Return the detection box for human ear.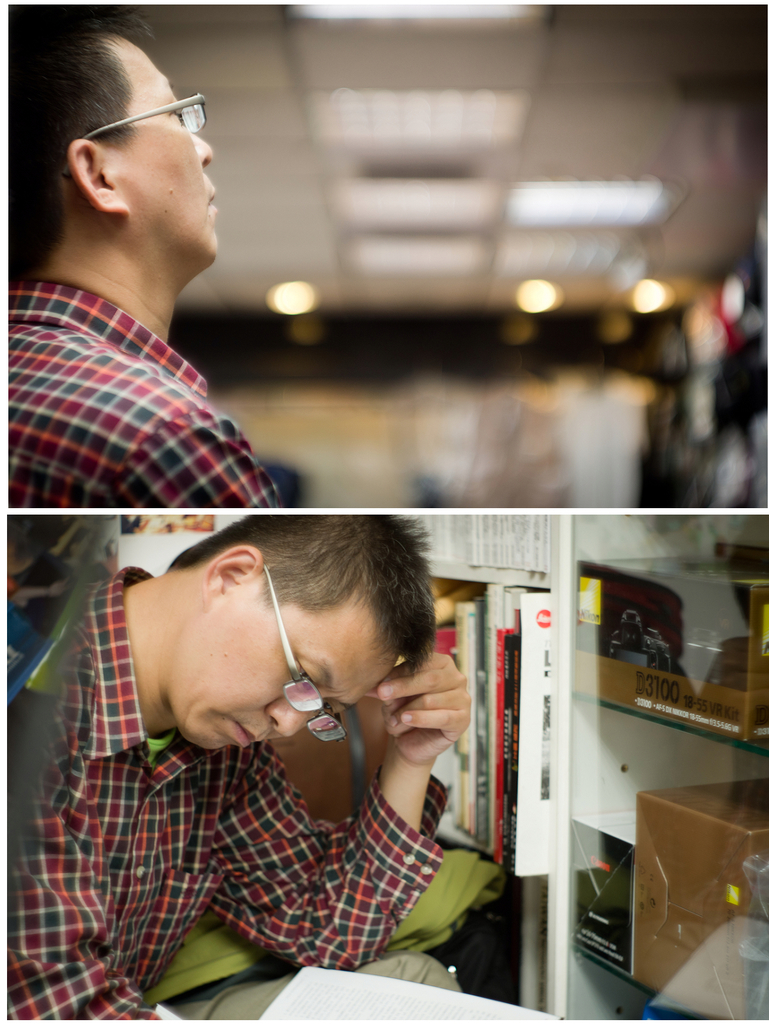
68/140/131/221.
